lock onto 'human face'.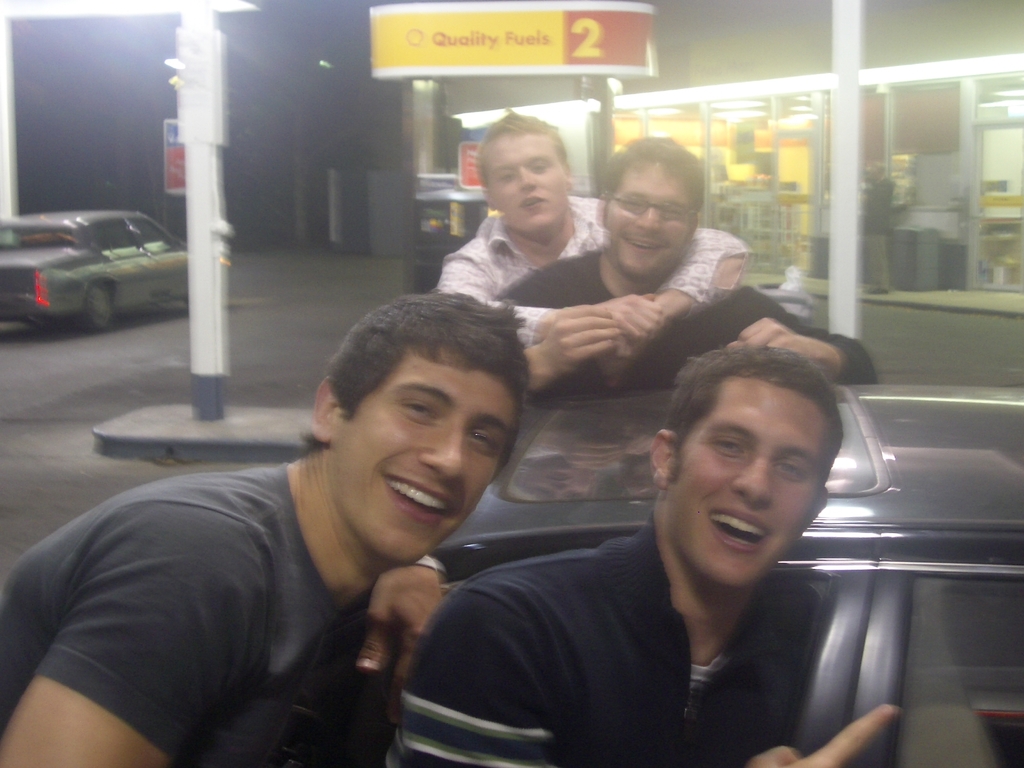
Locked: x1=332, y1=346, x2=516, y2=564.
